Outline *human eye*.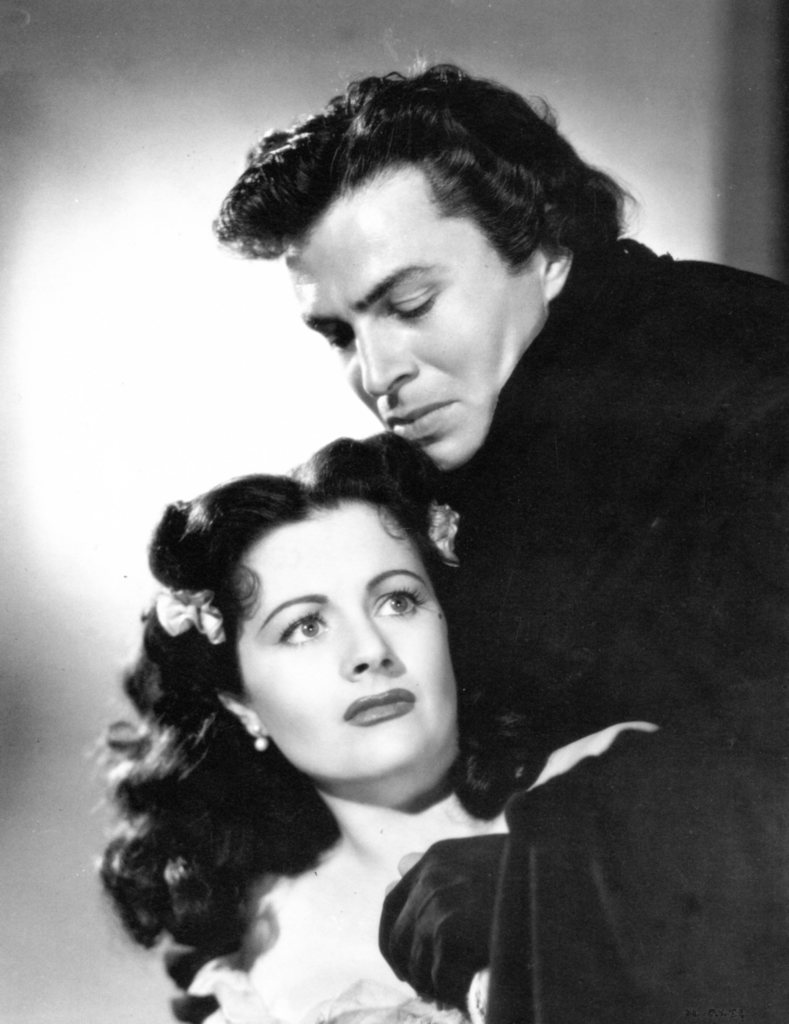
Outline: 272,604,332,646.
